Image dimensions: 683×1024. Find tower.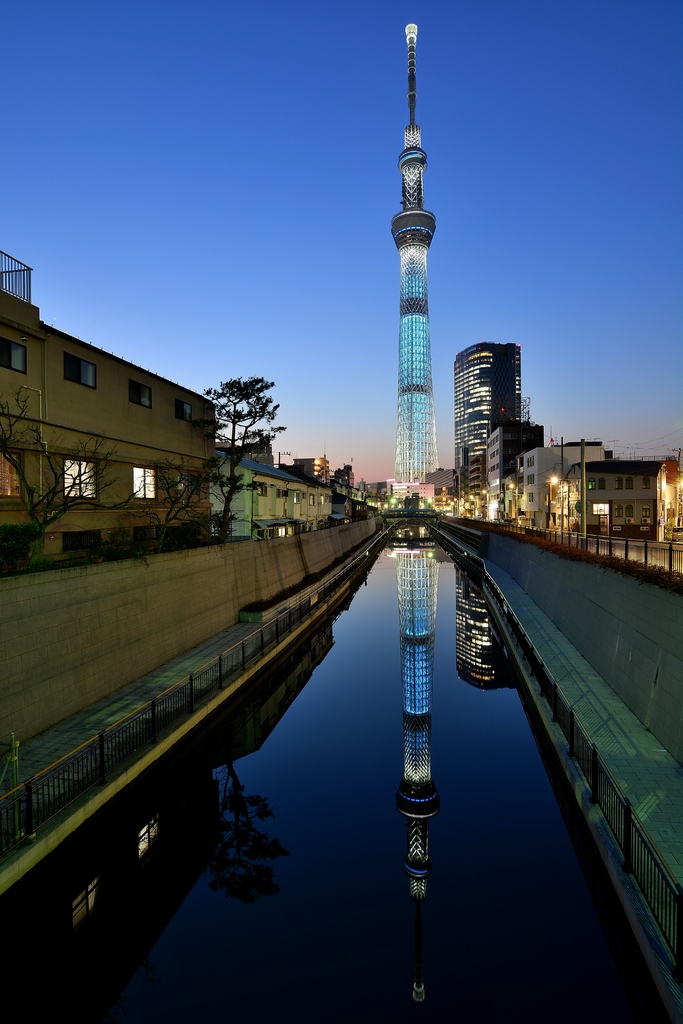
l=441, t=339, r=522, b=502.
